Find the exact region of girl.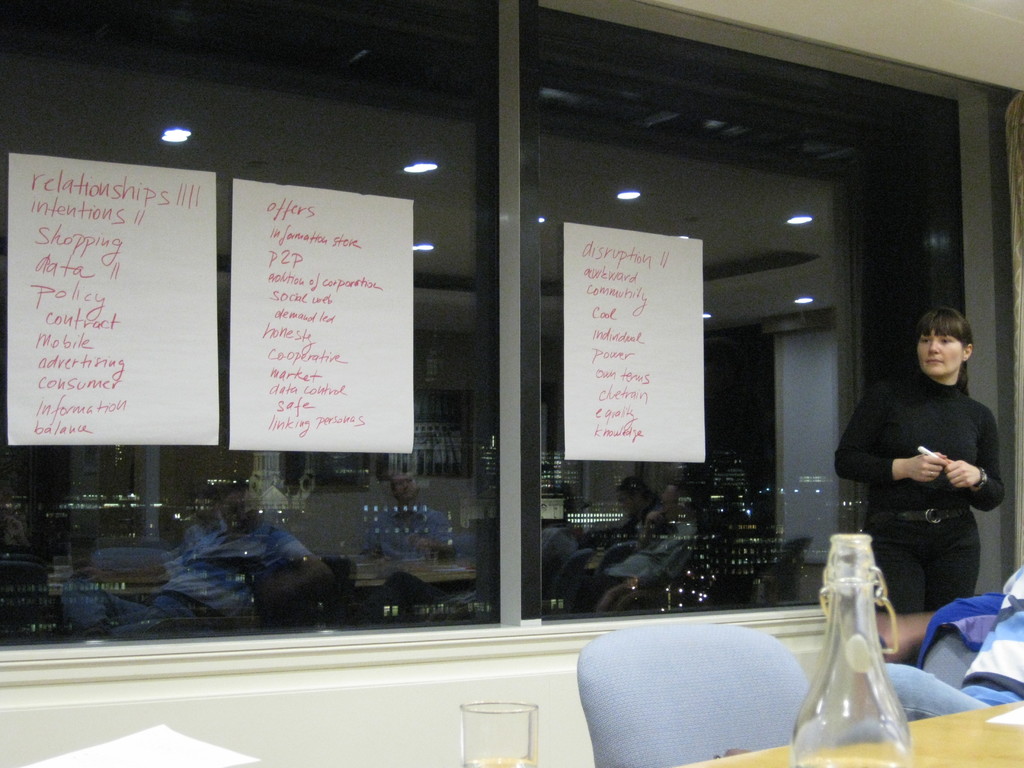
Exact region: x1=827, y1=294, x2=1013, y2=680.
